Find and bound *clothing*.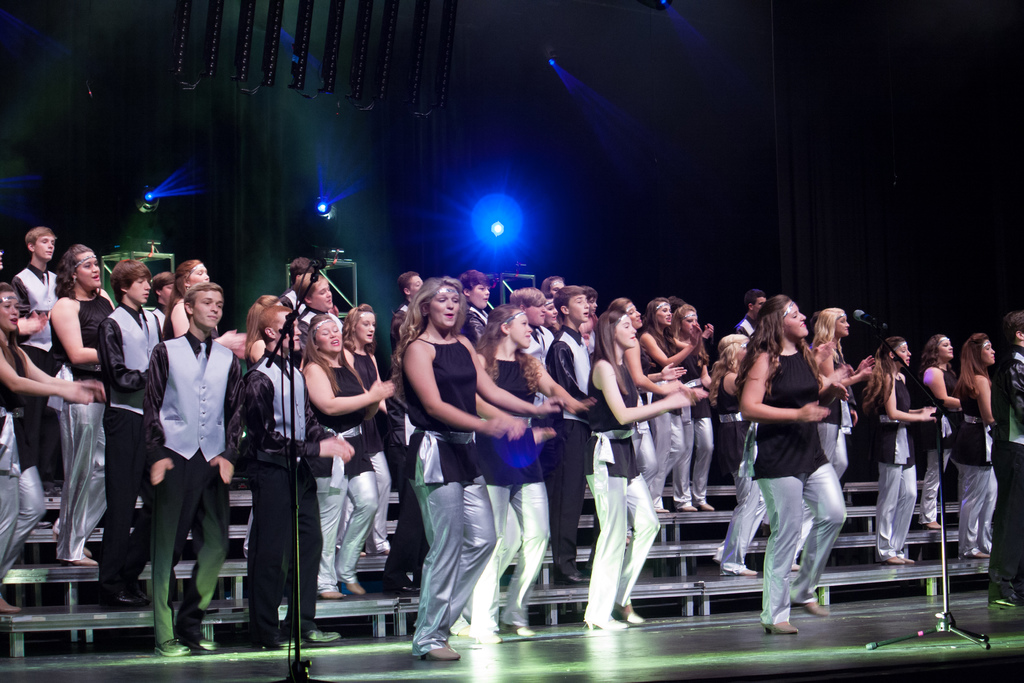
Bound: [723, 378, 767, 564].
